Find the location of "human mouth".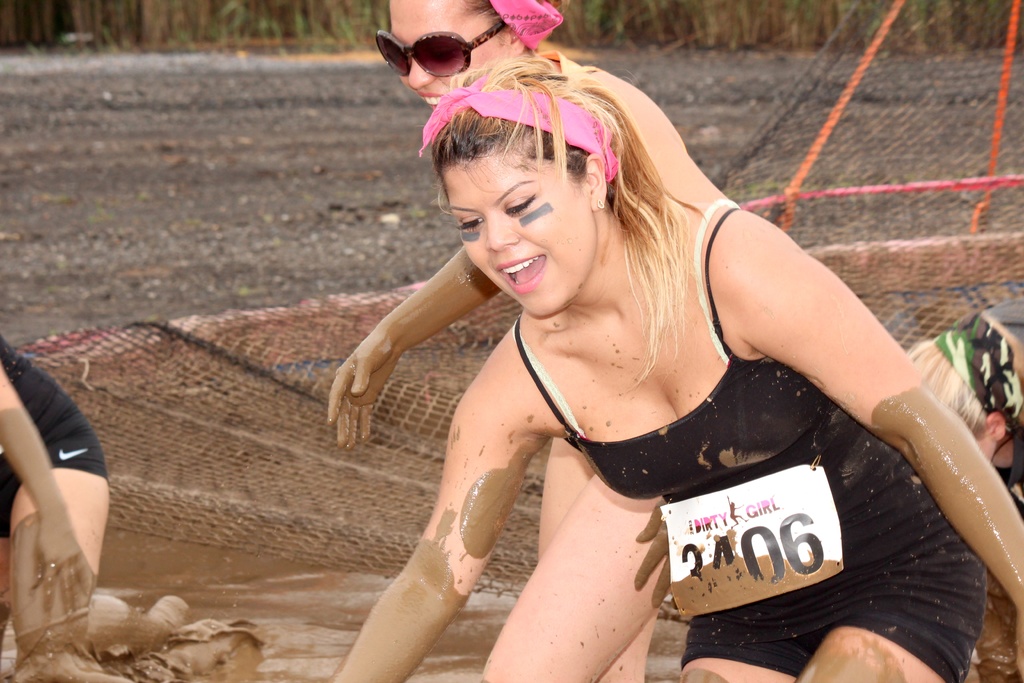
Location: 414:89:442:112.
